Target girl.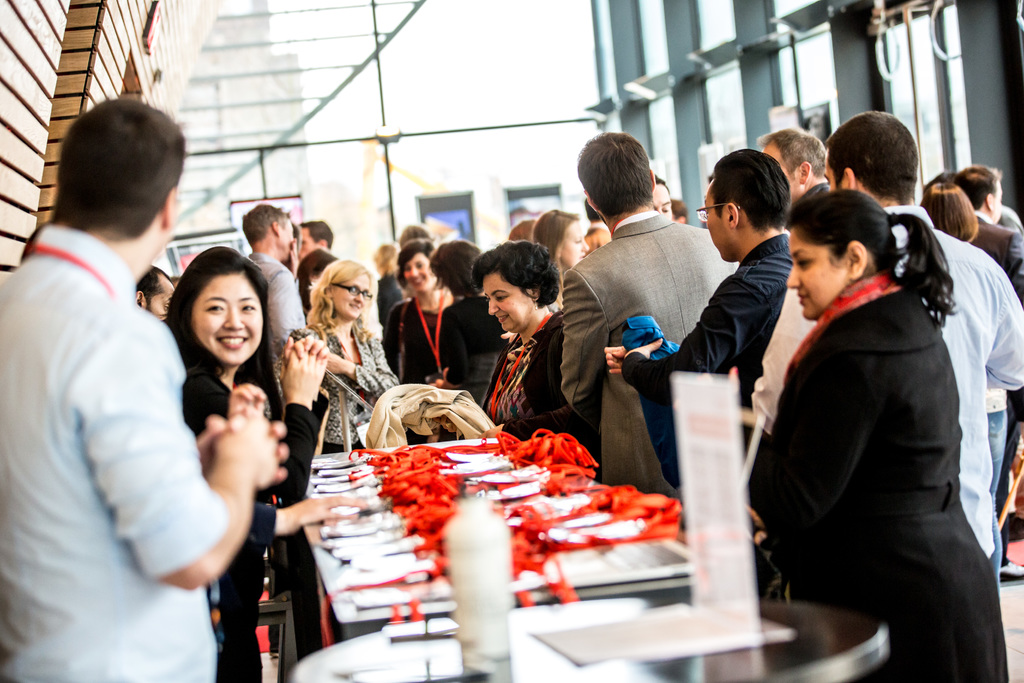
Target region: [381, 240, 445, 411].
